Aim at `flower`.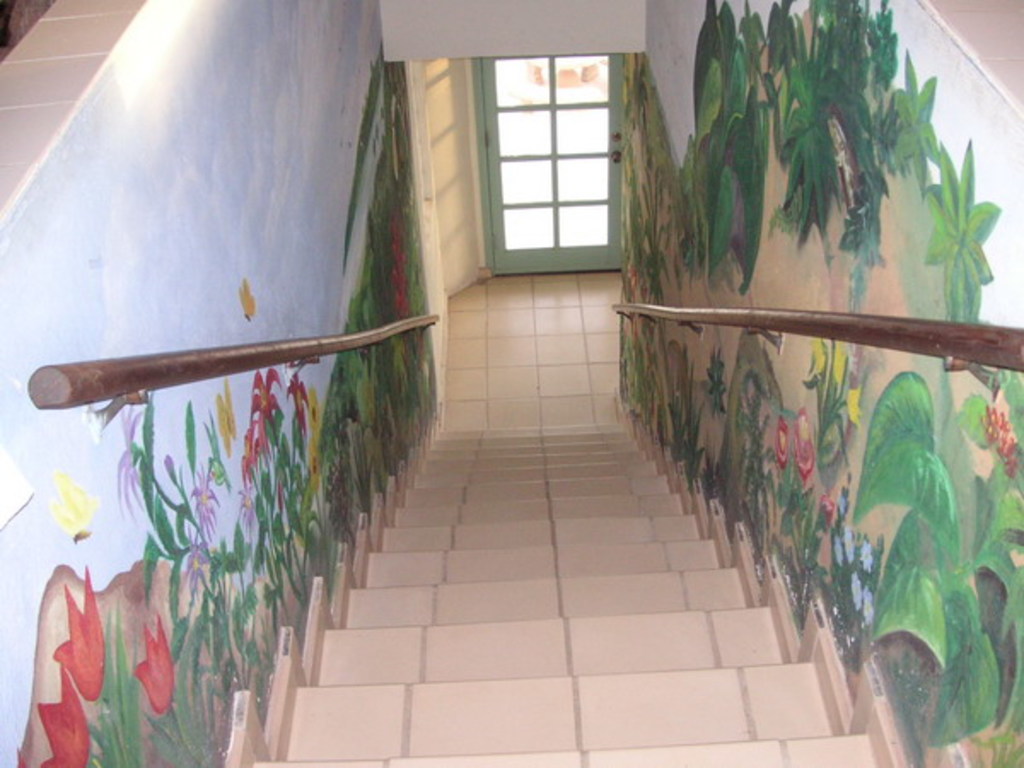
Aimed at region(38, 664, 87, 766).
